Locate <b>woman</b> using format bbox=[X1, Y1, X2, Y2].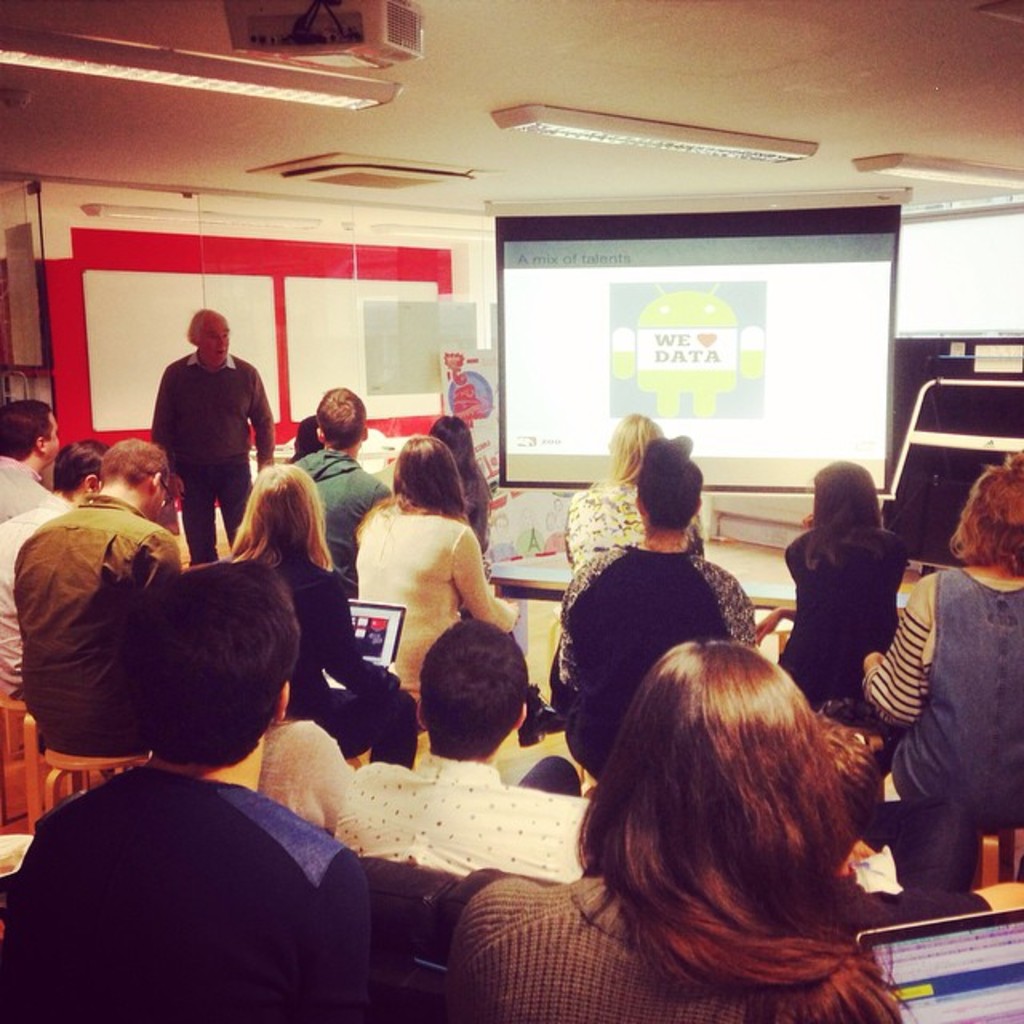
bbox=[442, 637, 910, 1022].
